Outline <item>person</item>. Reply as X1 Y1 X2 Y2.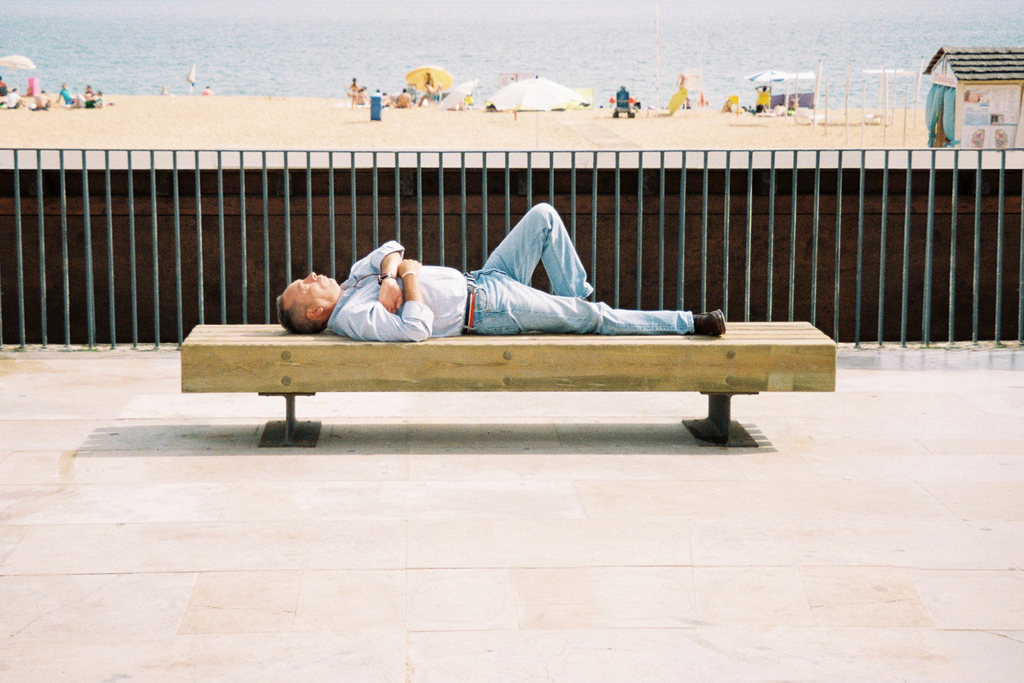
276 199 728 342.
